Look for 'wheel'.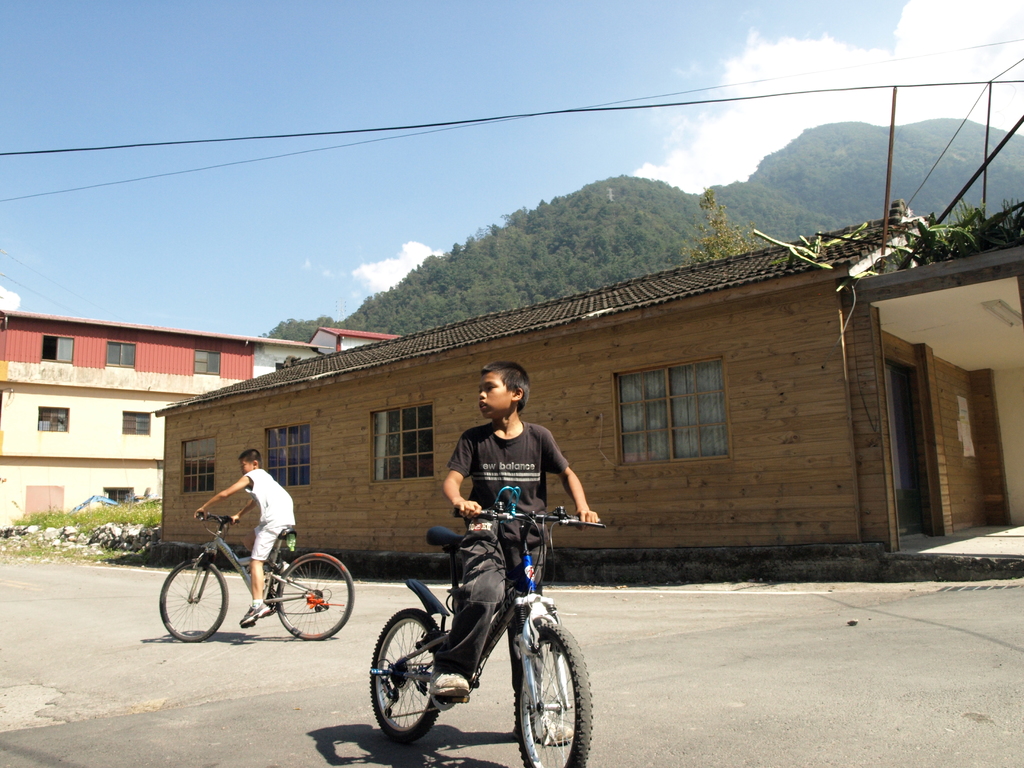
Found: 509,616,595,767.
